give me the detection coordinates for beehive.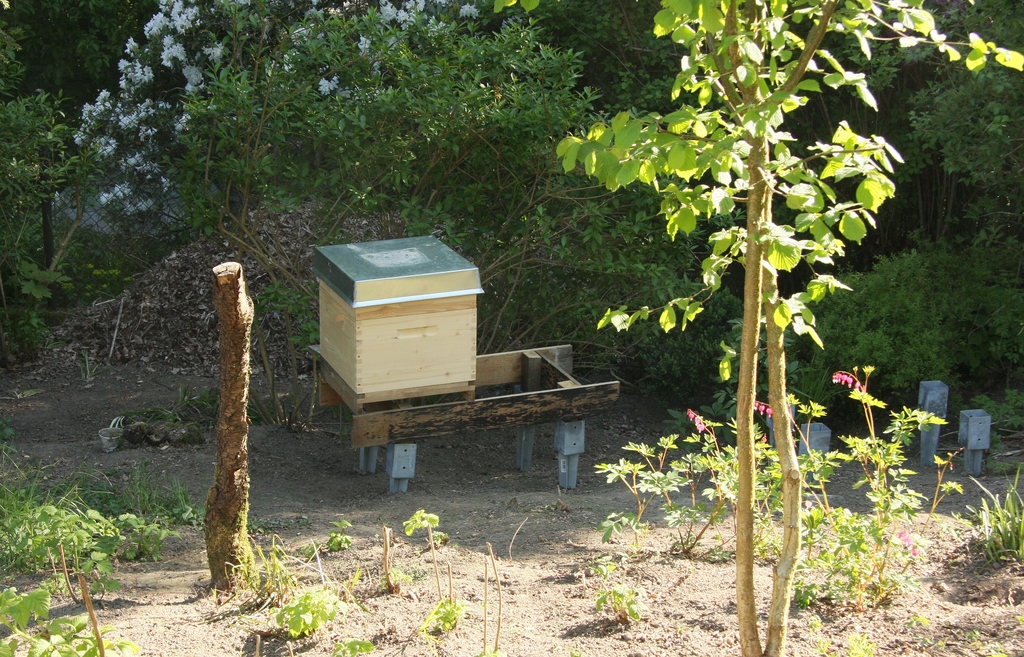
310 232 488 401.
